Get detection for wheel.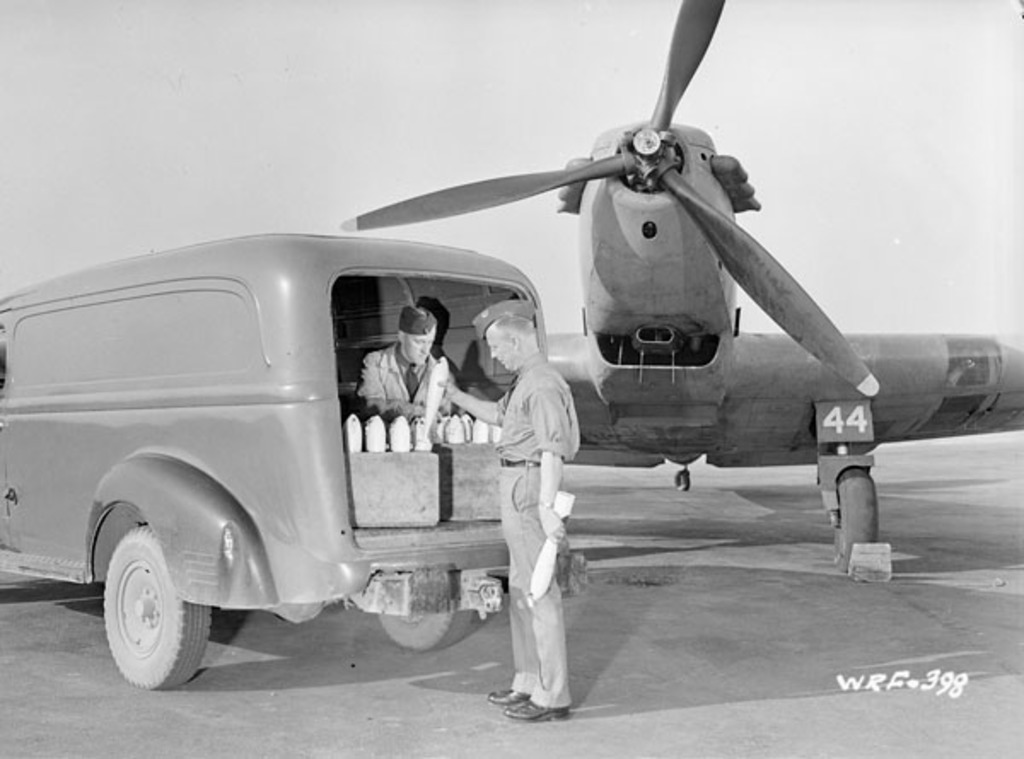
Detection: box(824, 469, 882, 580).
